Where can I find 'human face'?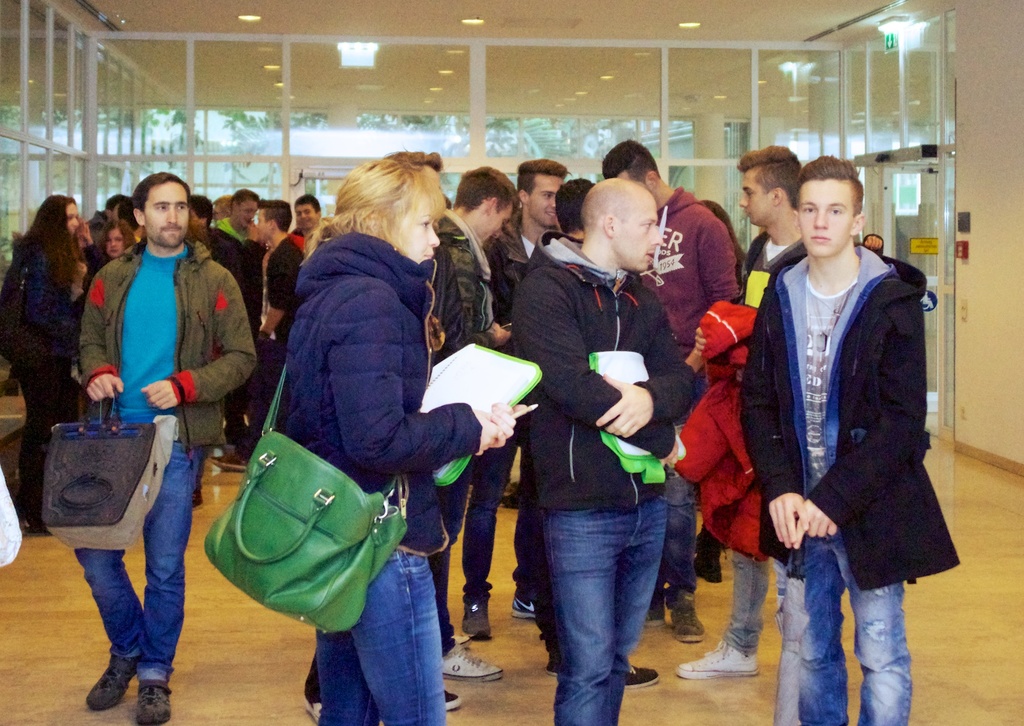
You can find it at locate(104, 229, 125, 255).
